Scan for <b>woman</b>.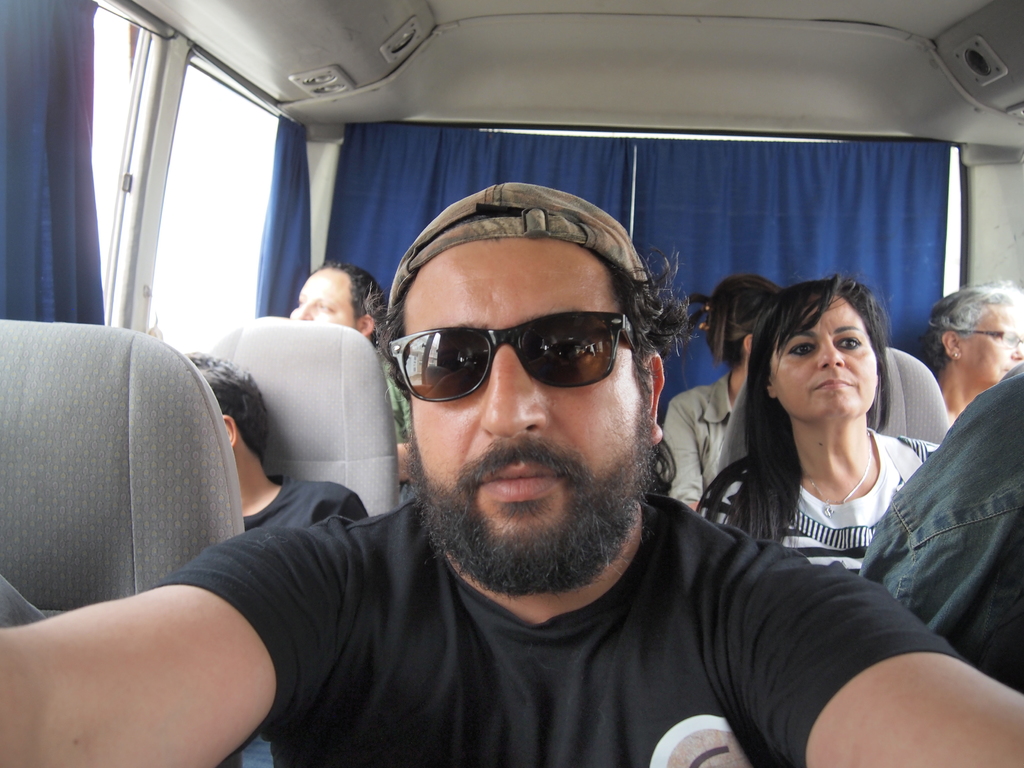
Scan result: region(678, 254, 942, 582).
